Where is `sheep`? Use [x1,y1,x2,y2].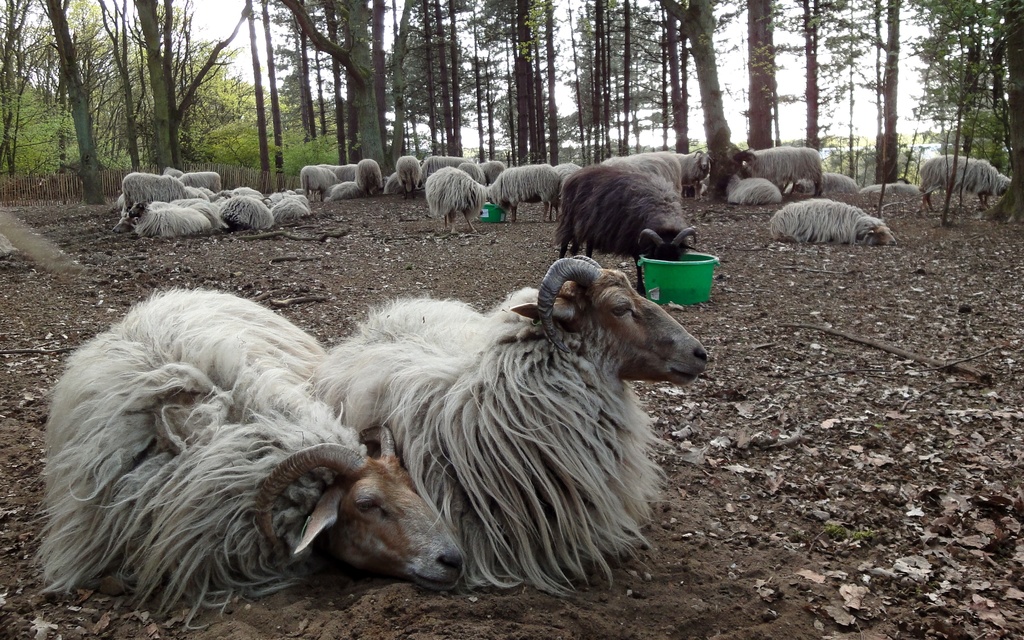
[39,300,440,611].
